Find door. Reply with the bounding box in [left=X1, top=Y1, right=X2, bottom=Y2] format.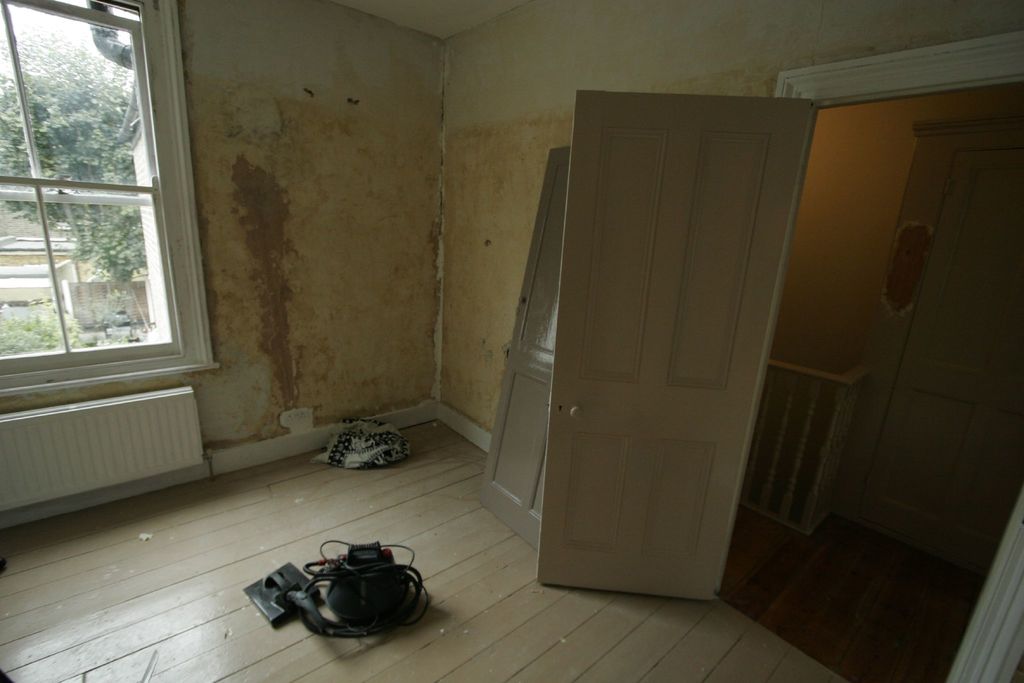
[left=479, top=146, right=571, bottom=557].
